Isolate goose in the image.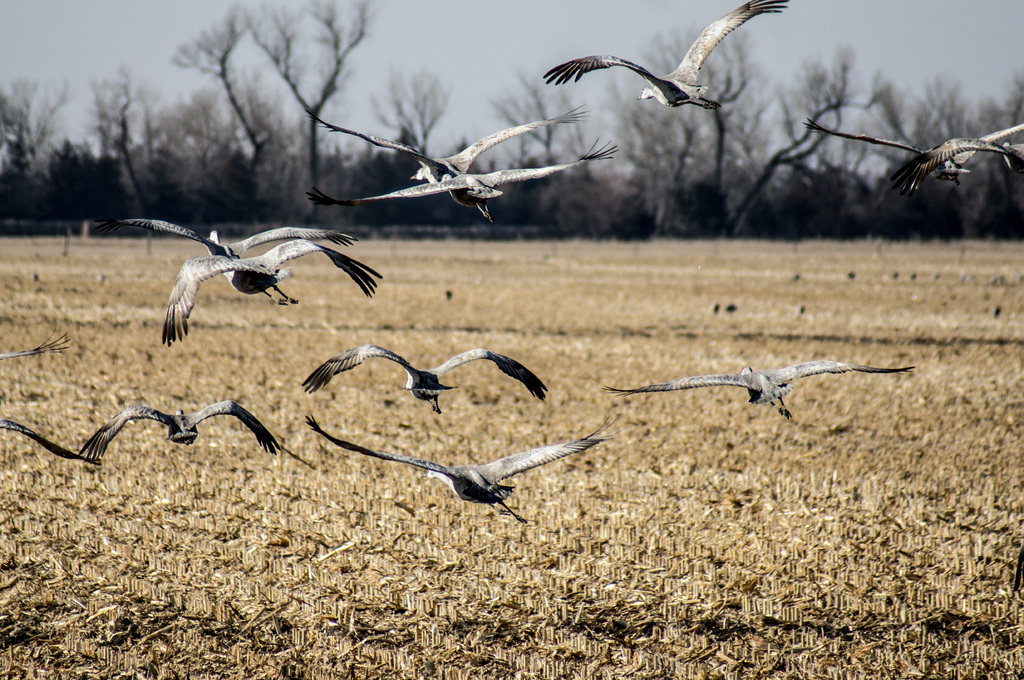
Isolated region: 309, 140, 621, 223.
